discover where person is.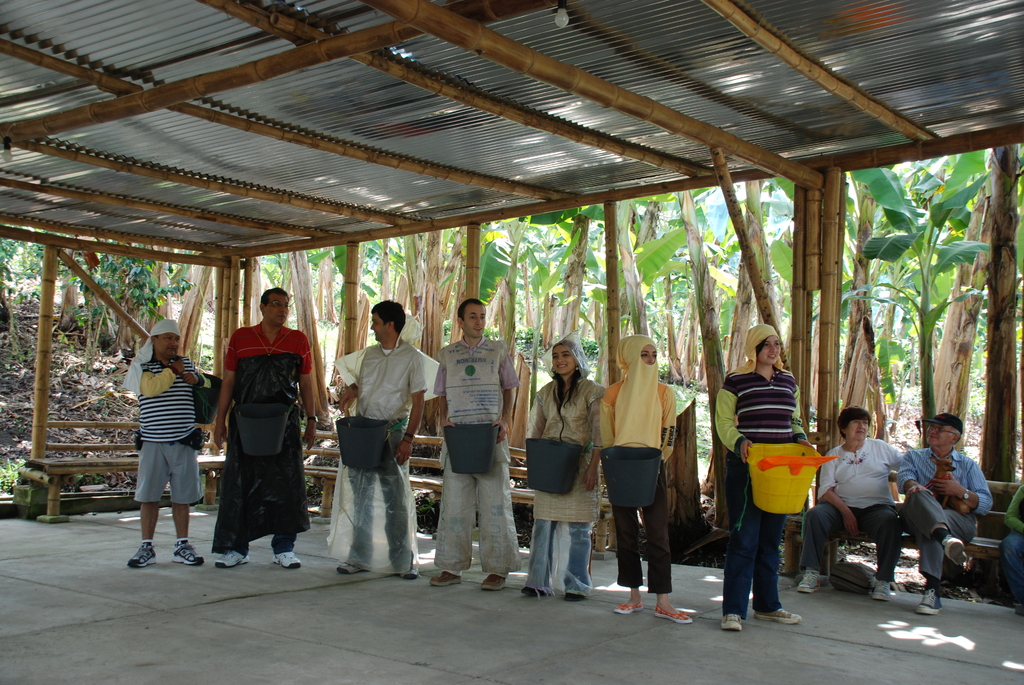
Discovered at <box>128,315,217,575</box>.
